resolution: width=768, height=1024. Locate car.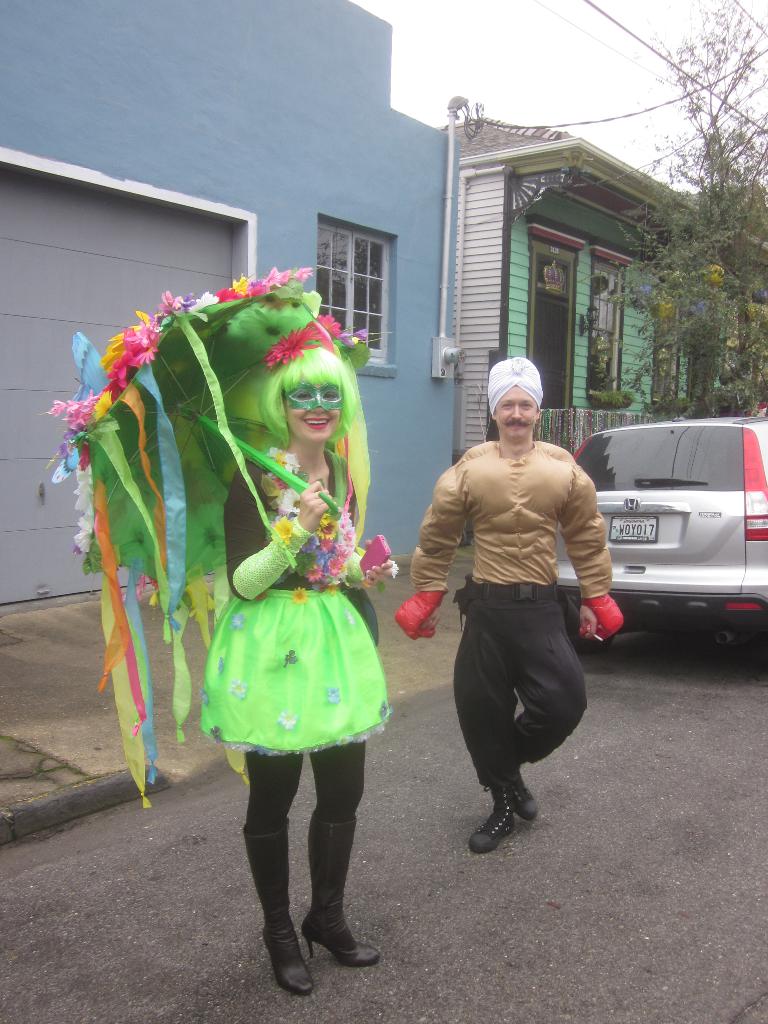
570:416:767:650.
